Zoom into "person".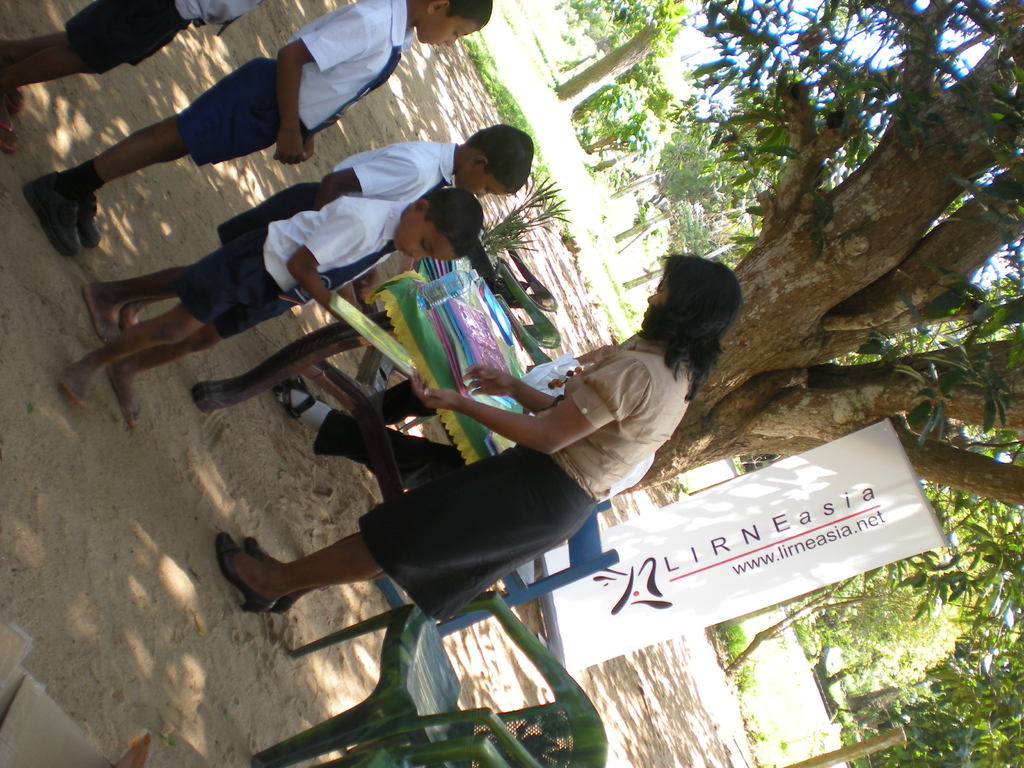
Zoom target: (x1=0, y1=0, x2=262, y2=154).
